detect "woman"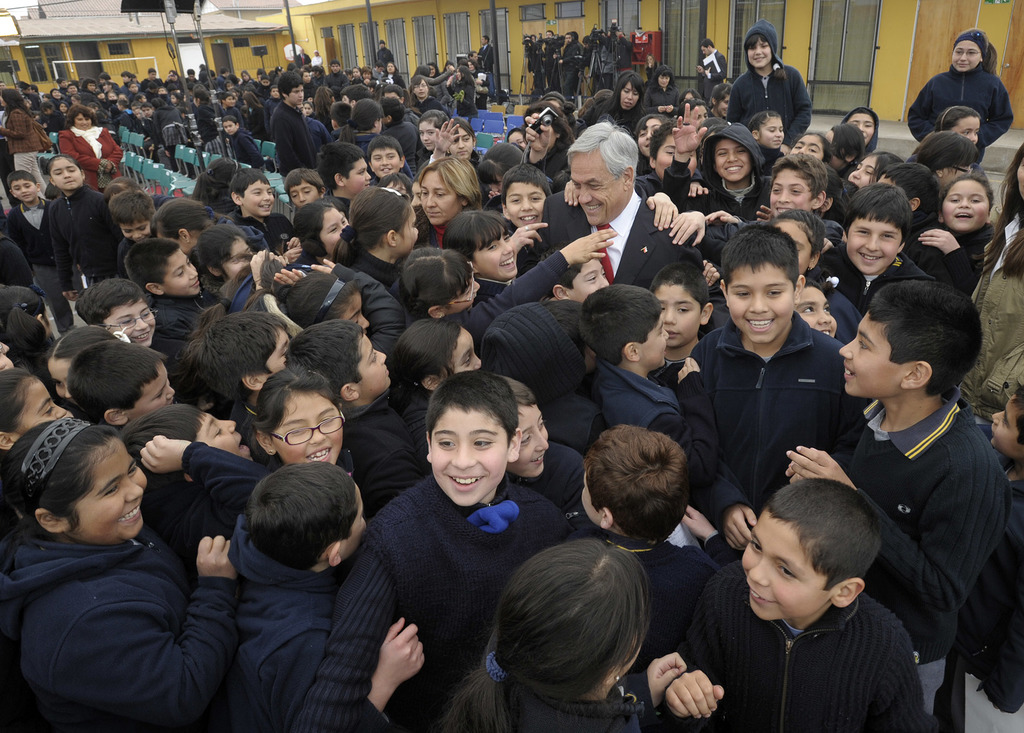
x1=902, y1=27, x2=1015, y2=164
